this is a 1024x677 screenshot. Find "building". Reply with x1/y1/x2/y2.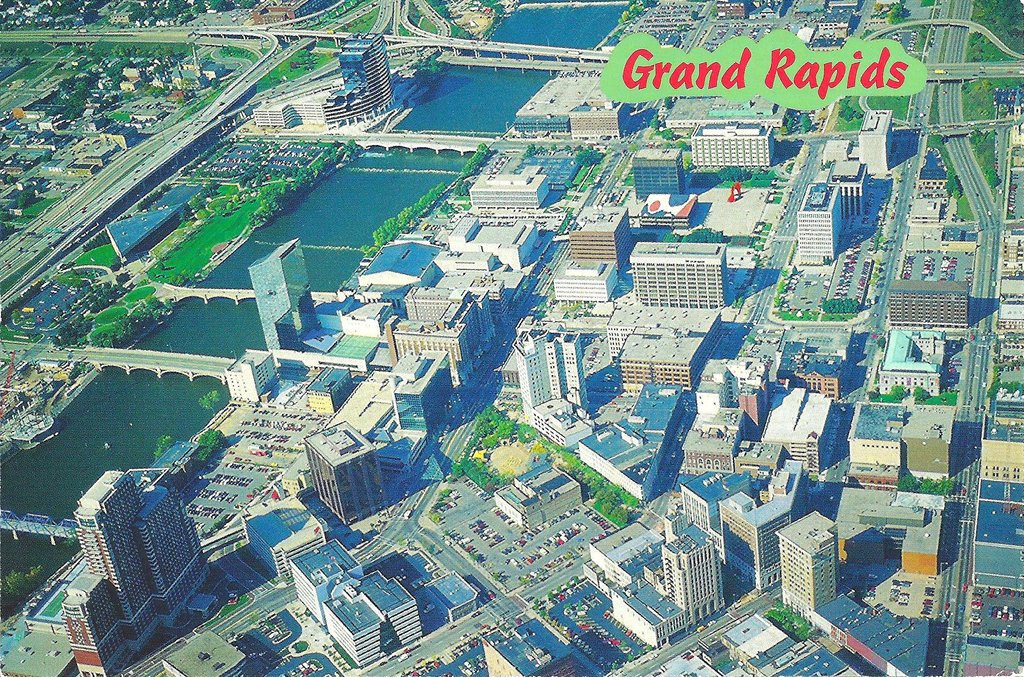
244/493/322/584.
